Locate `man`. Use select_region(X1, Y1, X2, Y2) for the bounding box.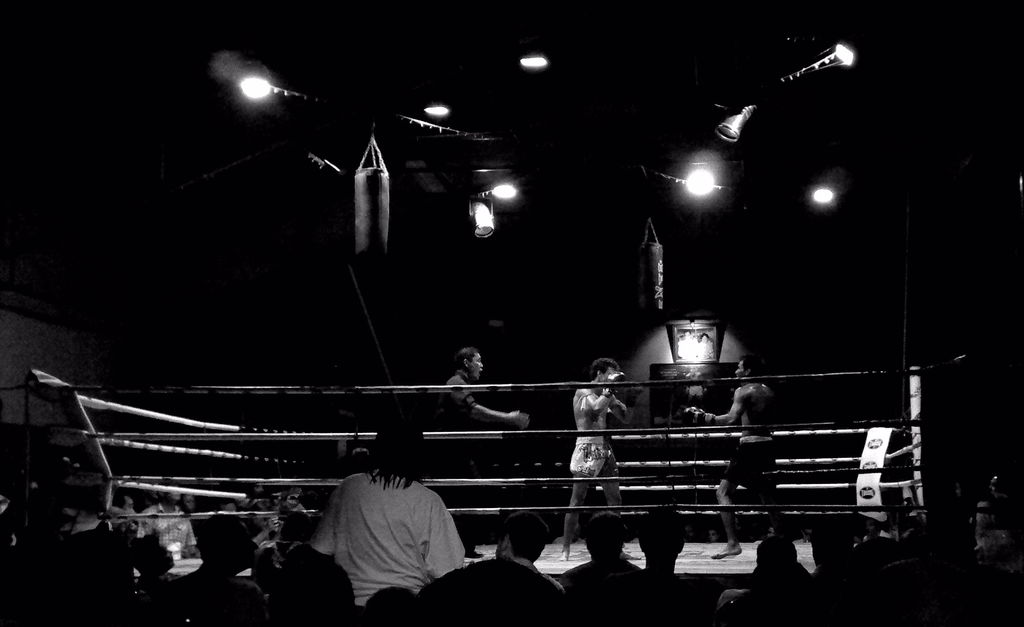
select_region(684, 354, 779, 561).
